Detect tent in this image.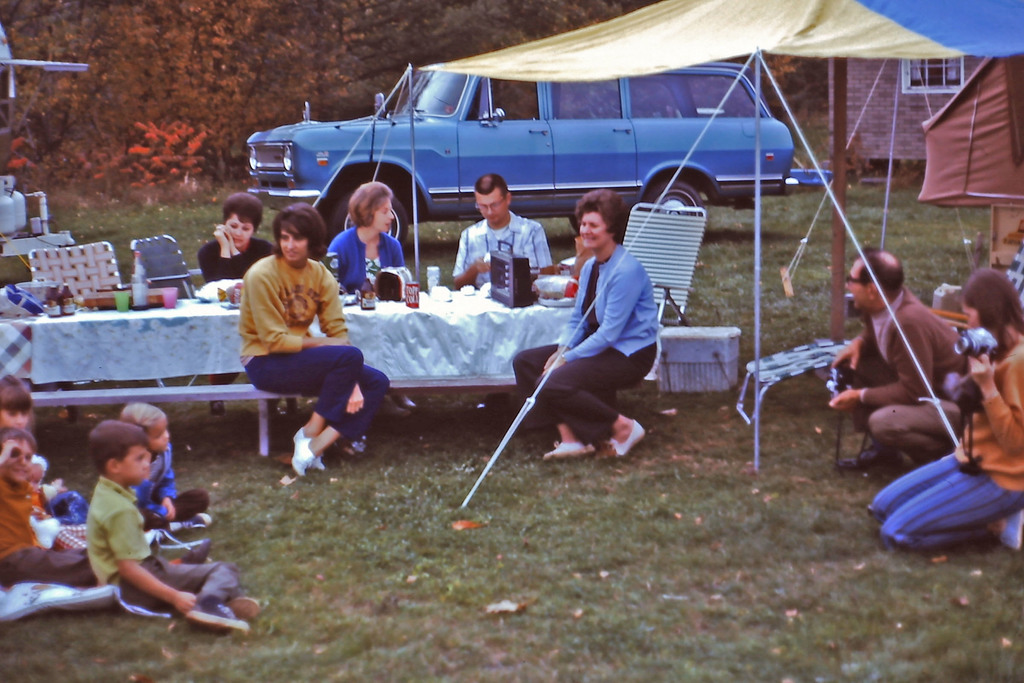
Detection: BBox(444, 0, 1023, 407).
